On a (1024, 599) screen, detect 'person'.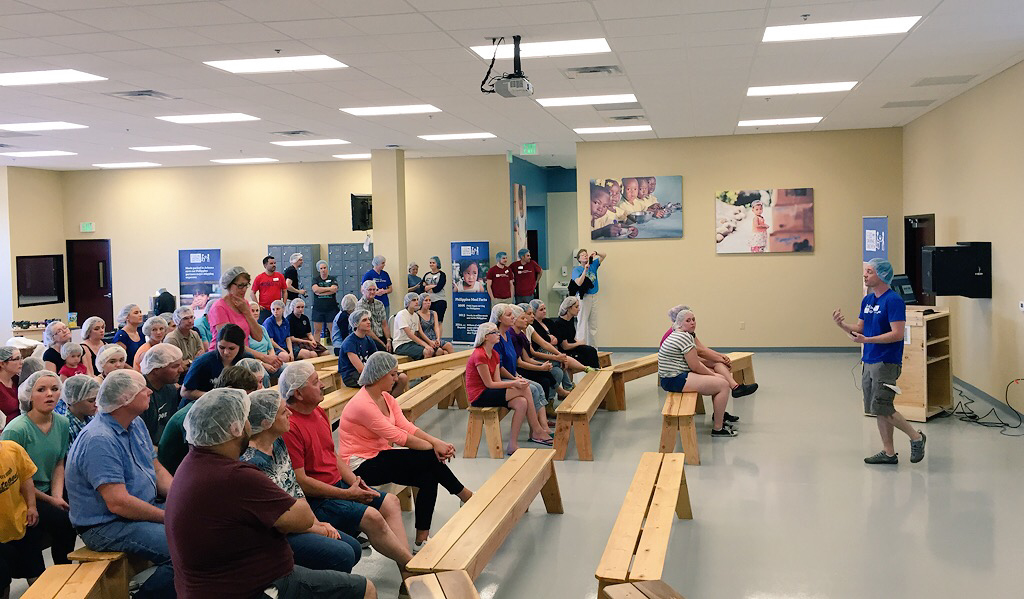
<region>282, 247, 307, 302</region>.
